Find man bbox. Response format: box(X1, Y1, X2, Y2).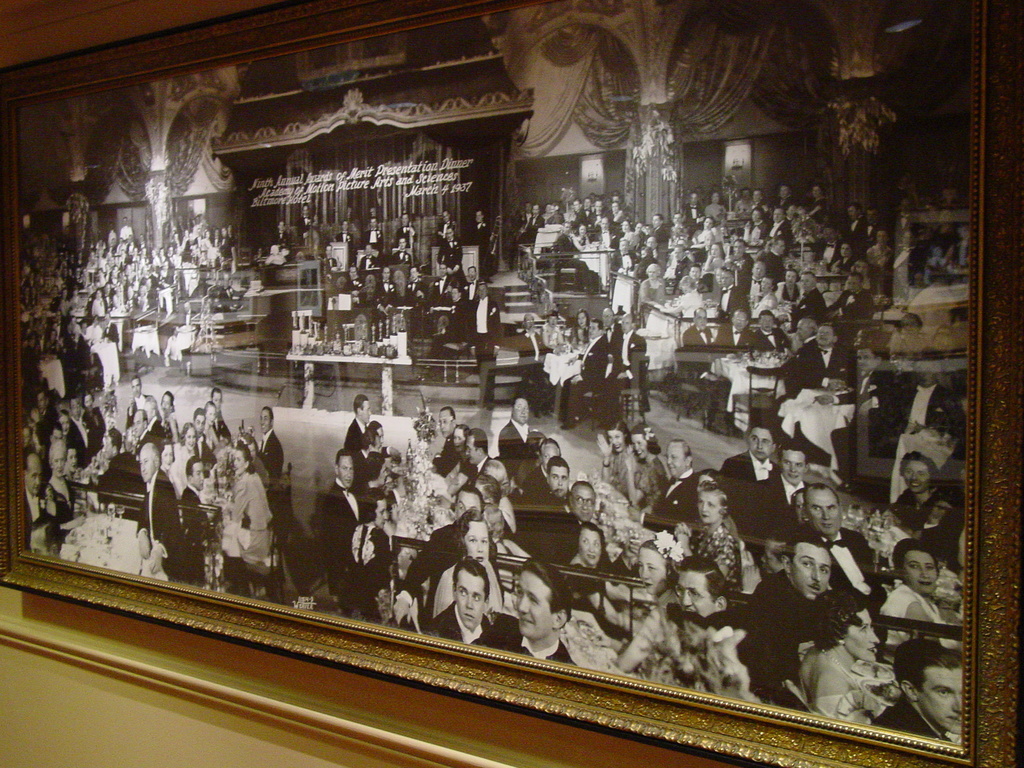
box(636, 244, 653, 283).
